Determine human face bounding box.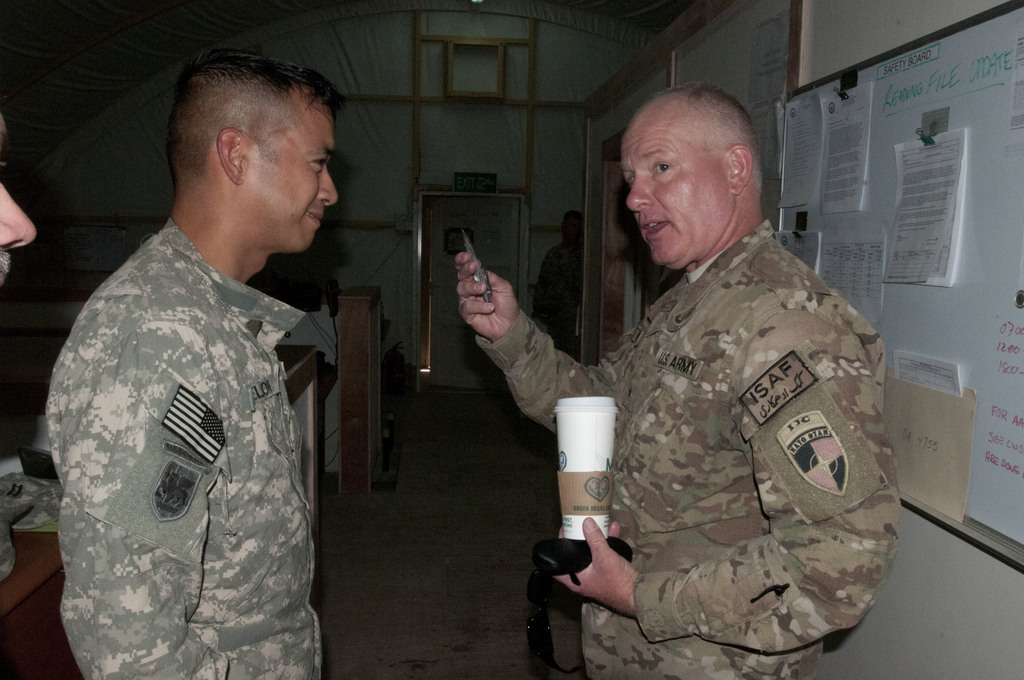
Determined: locate(0, 112, 38, 250).
